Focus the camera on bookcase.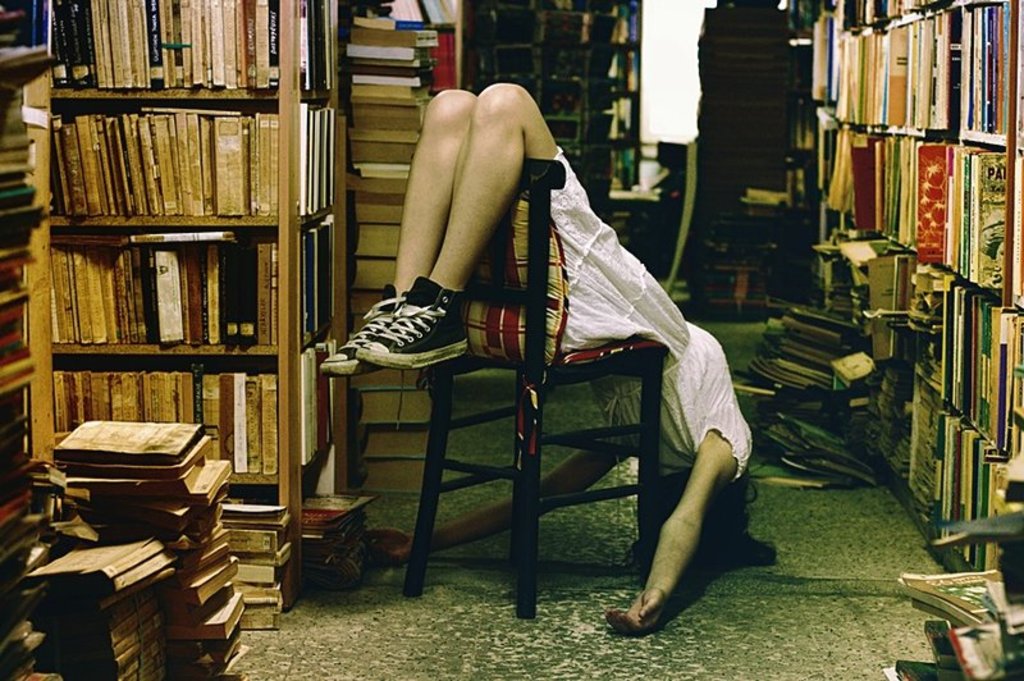
Focus region: [x1=600, y1=0, x2=648, y2=191].
